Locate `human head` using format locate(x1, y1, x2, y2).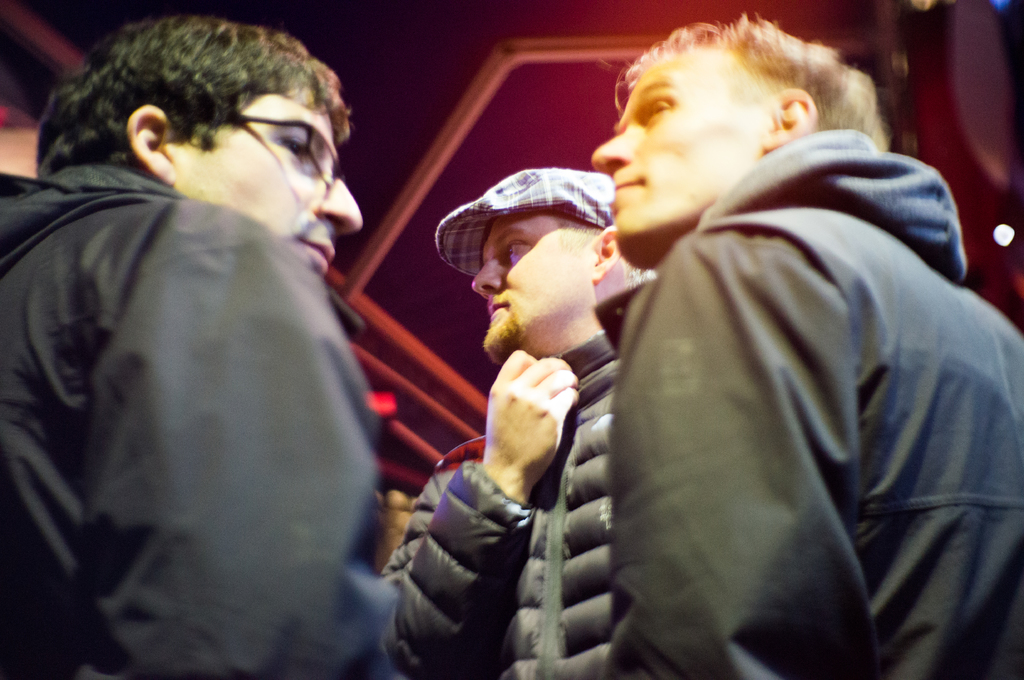
locate(432, 168, 652, 370).
